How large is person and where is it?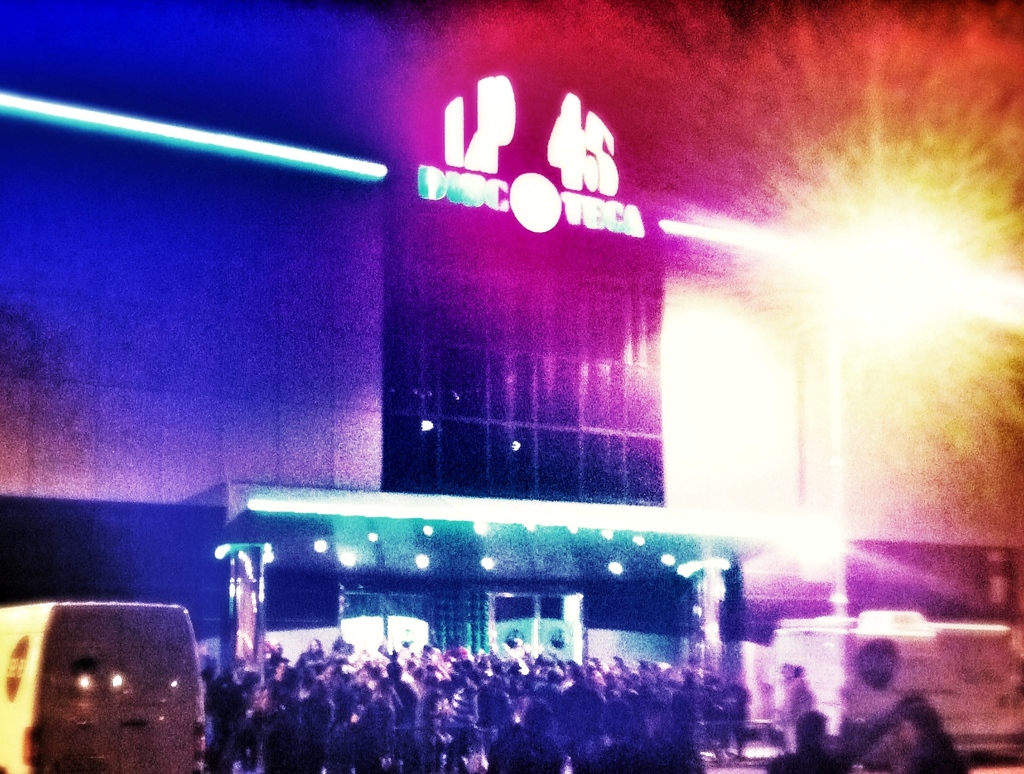
Bounding box: rect(899, 700, 967, 773).
